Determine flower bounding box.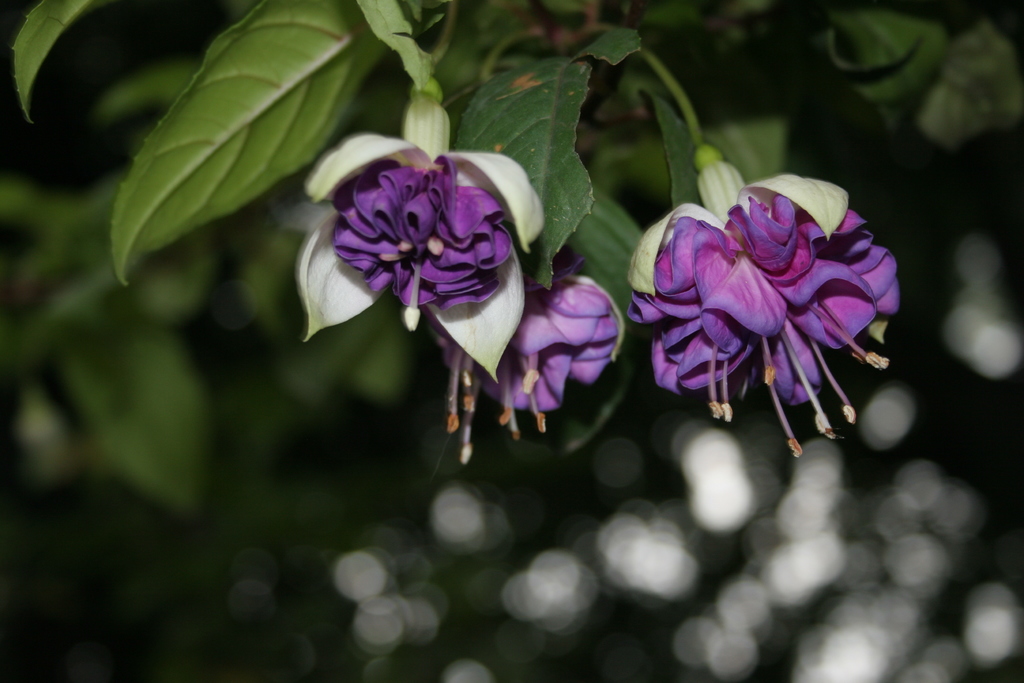
Determined: bbox=[295, 133, 544, 381].
